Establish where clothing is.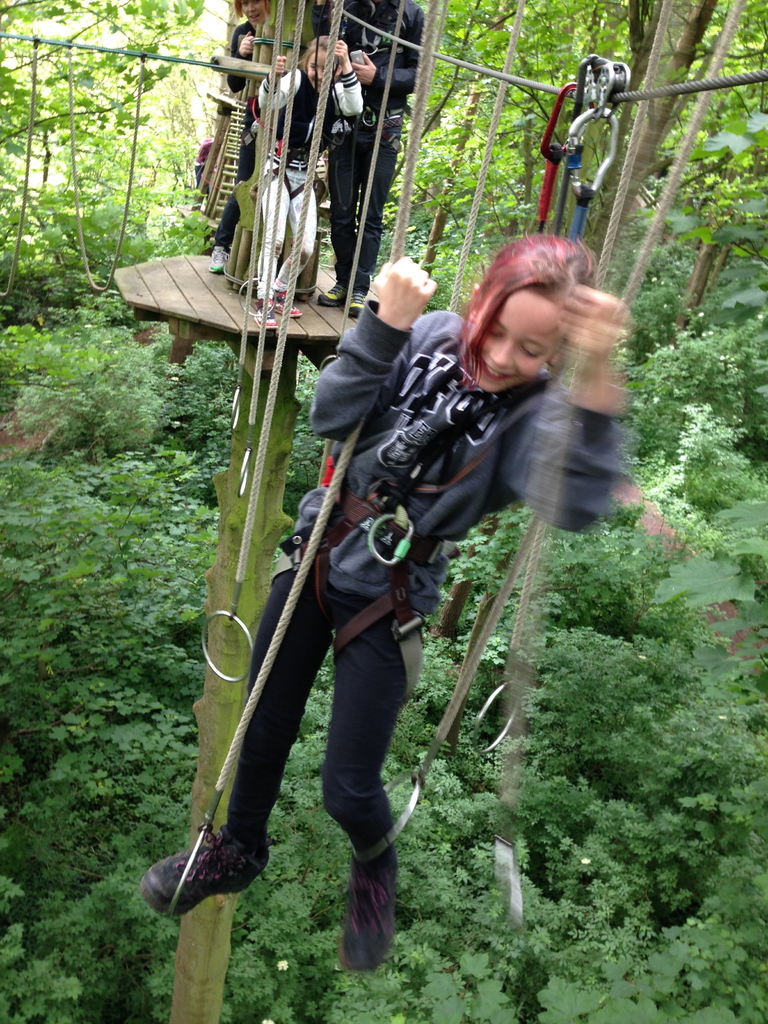
Established at <bbox>307, 0, 420, 289</bbox>.
